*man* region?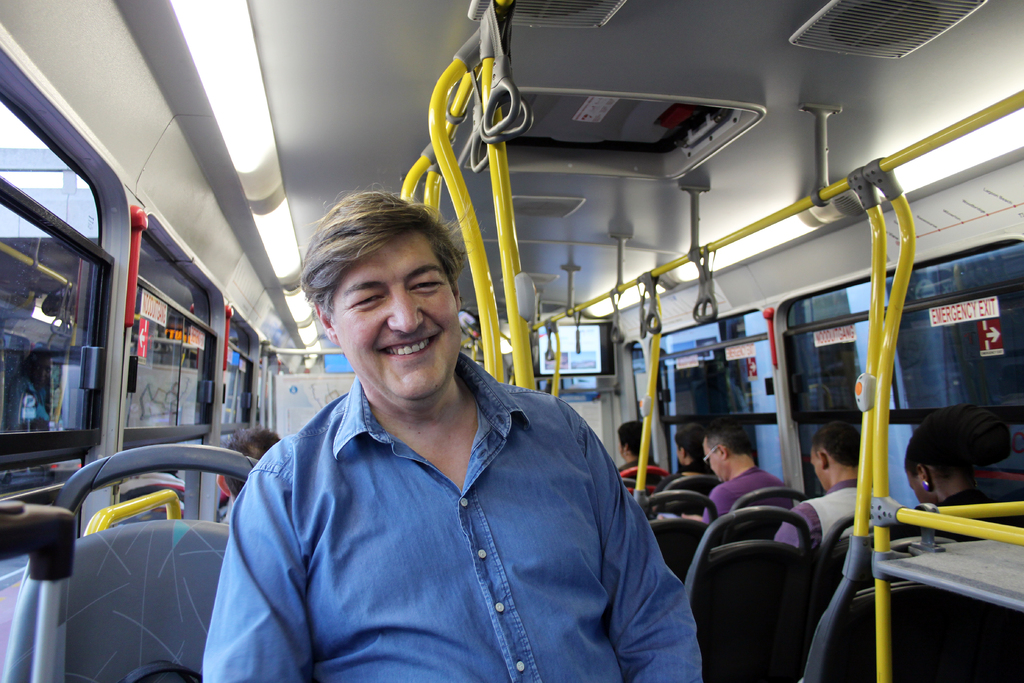
[211, 423, 284, 524]
